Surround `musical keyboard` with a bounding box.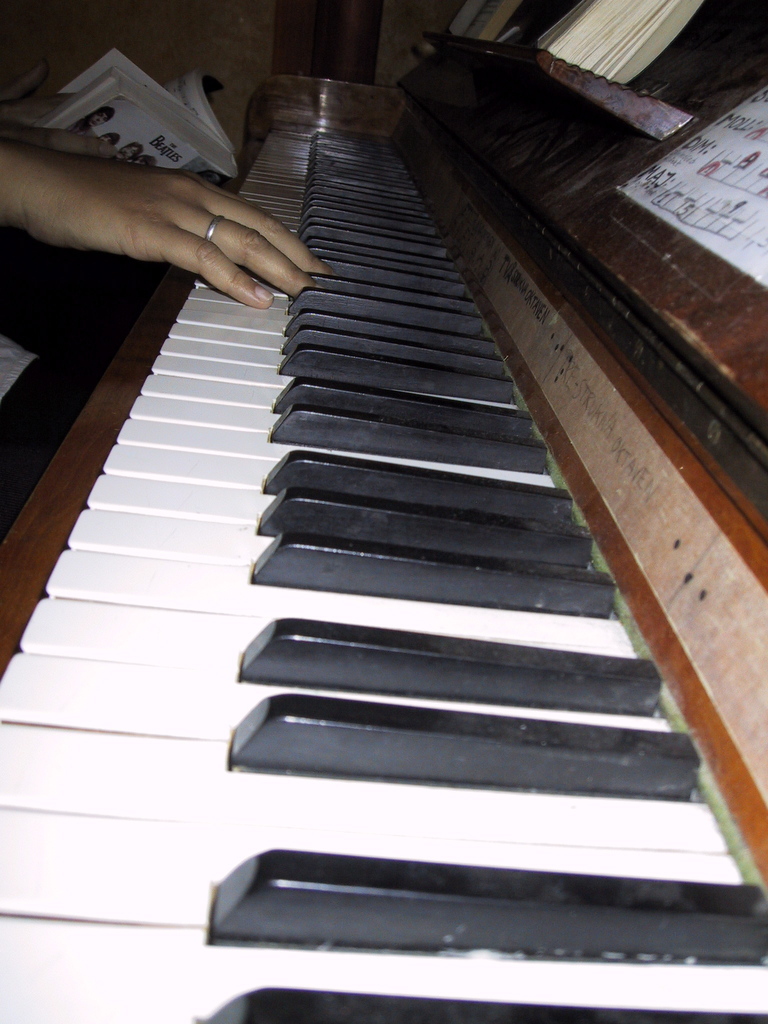
detection(0, 1, 750, 1023).
